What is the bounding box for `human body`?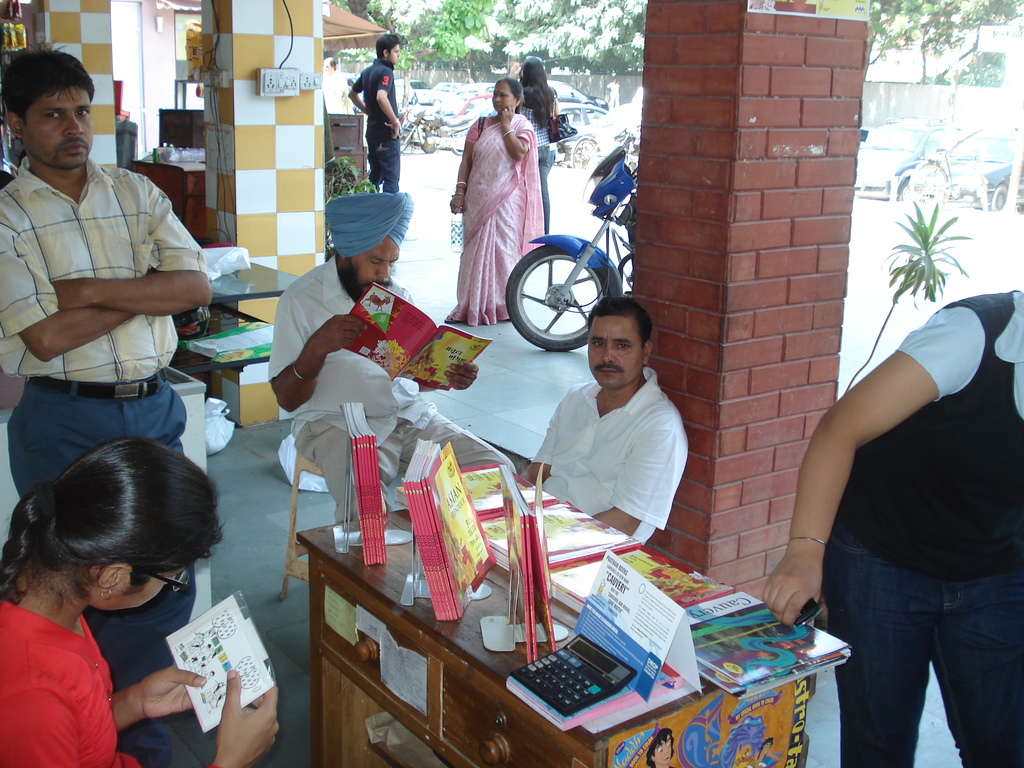
0, 45, 210, 765.
